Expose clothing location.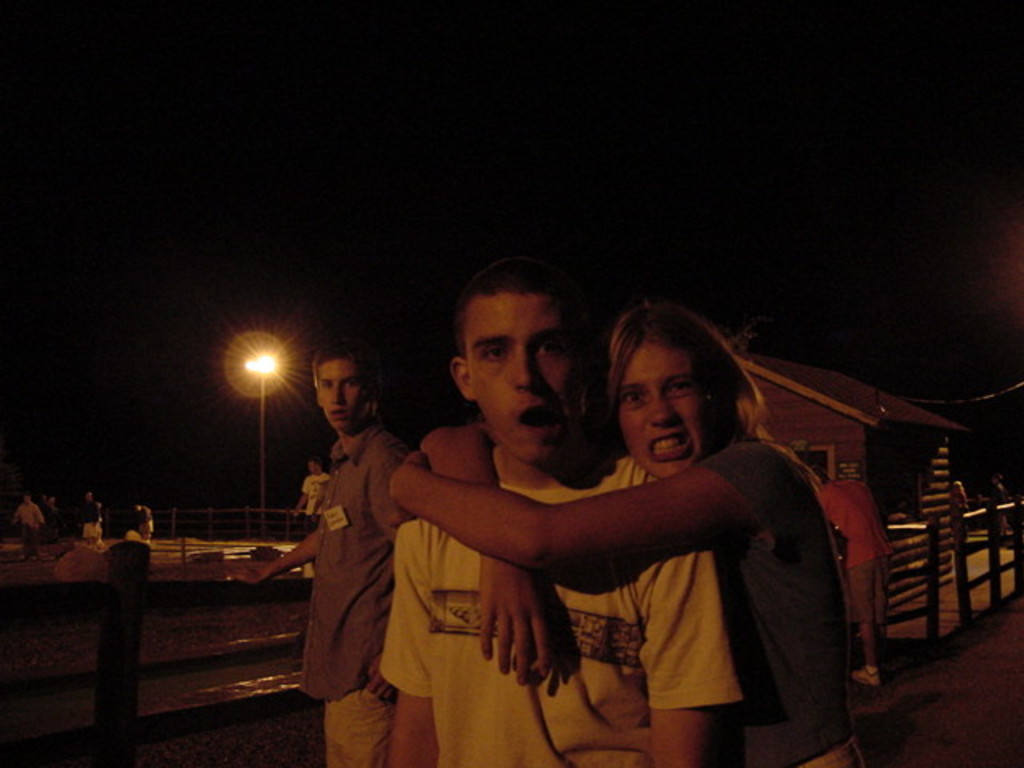
Exposed at x1=384 y1=437 x2=734 y2=766.
